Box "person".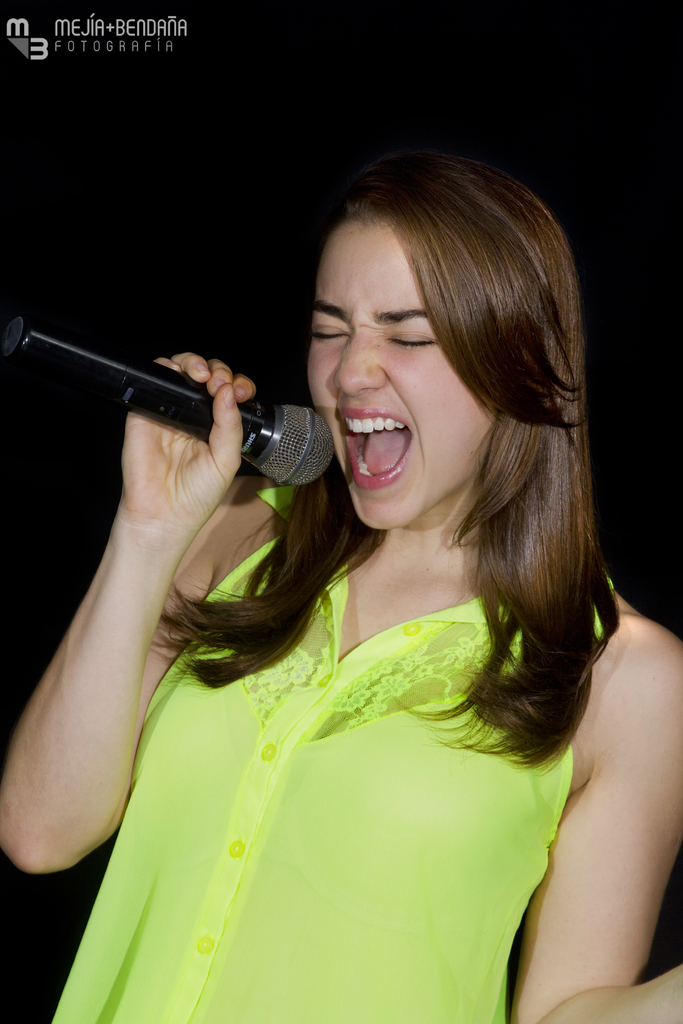
select_region(50, 129, 660, 1023).
